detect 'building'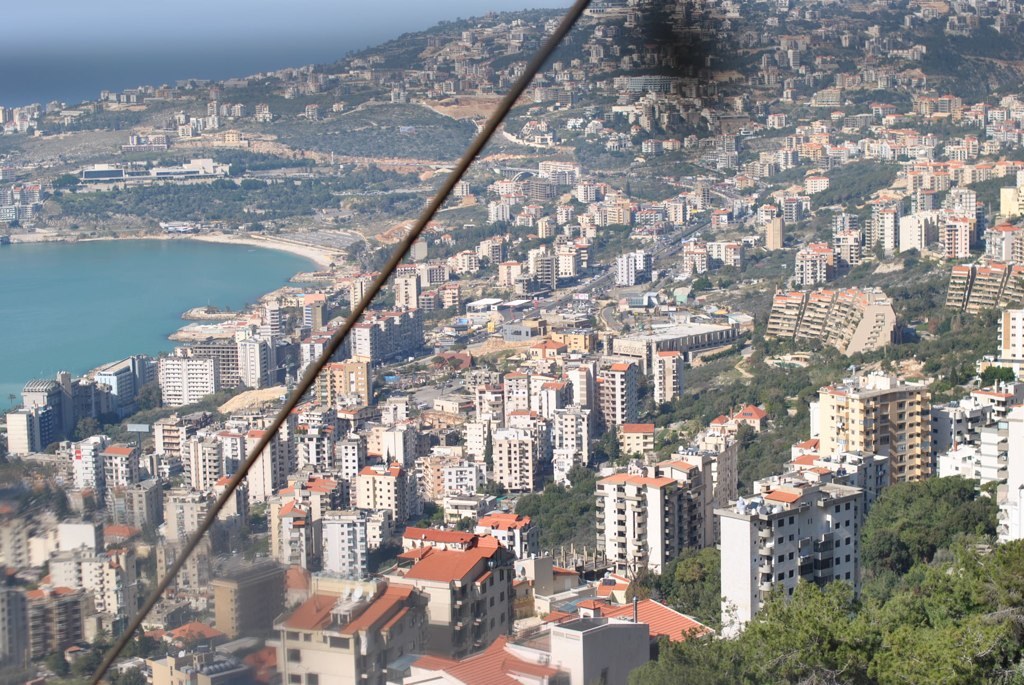
detection(8, 377, 105, 462)
